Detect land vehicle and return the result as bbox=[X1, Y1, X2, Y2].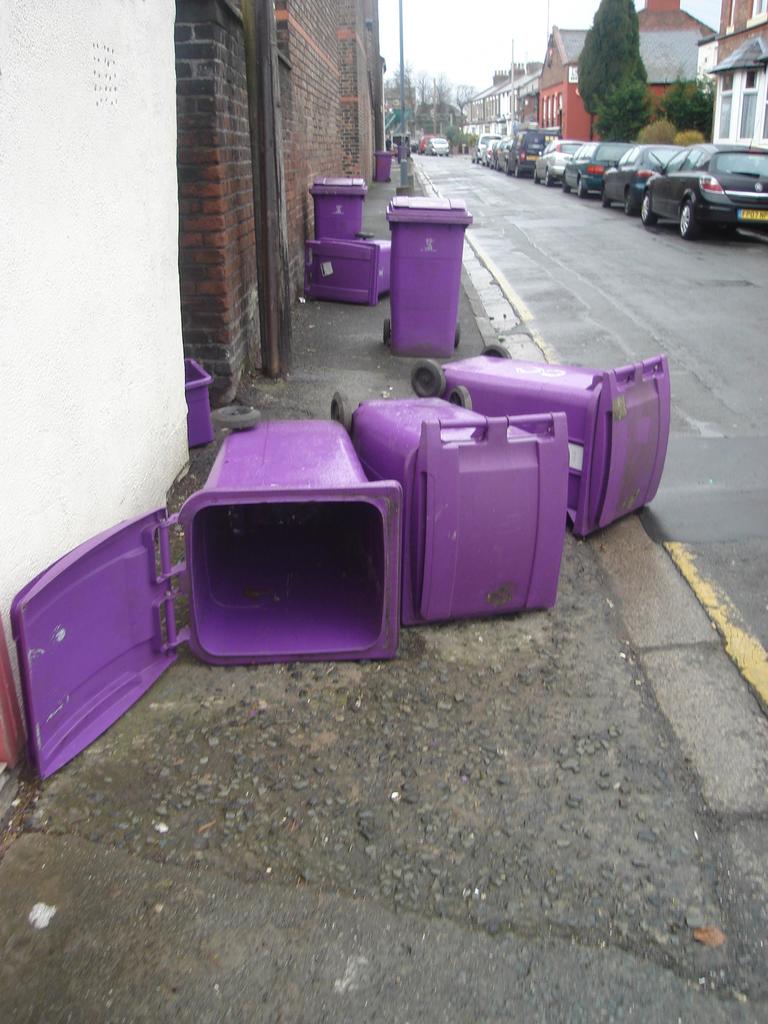
bbox=[502, 129, 564, 179].
